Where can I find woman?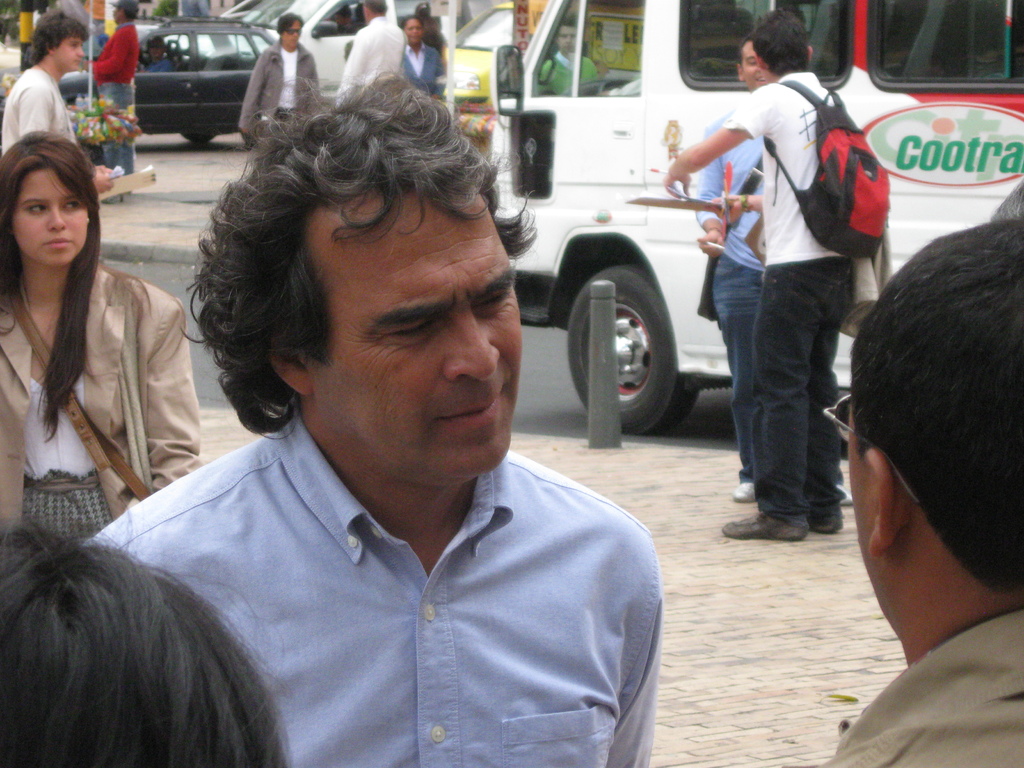
You can find it at <box>0,522,296,767</box>.
